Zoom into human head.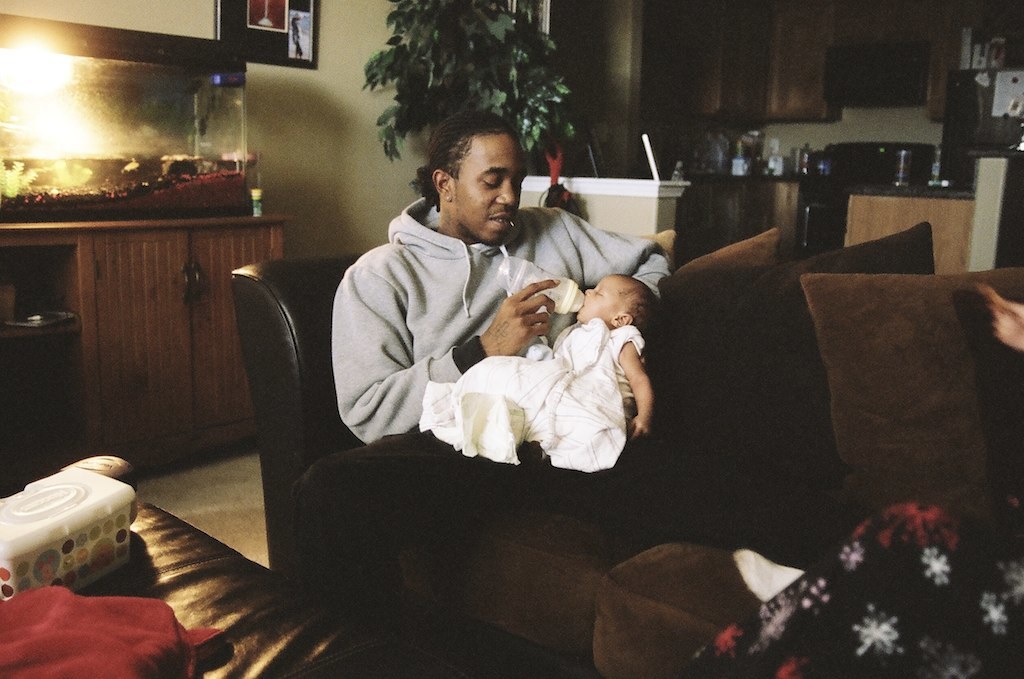
Zoom target: 418,112,537,228.
